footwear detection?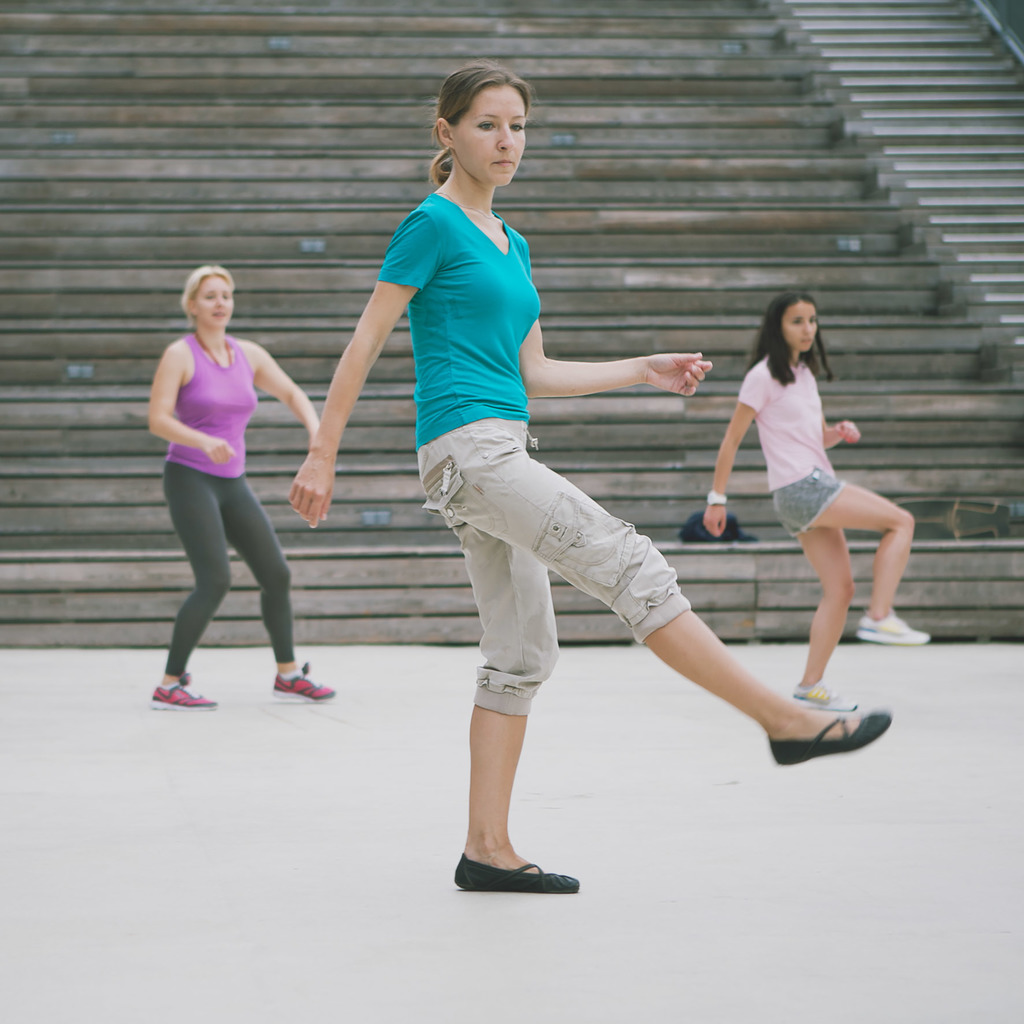
x1=449 y1=850 x2=576 y2=899
